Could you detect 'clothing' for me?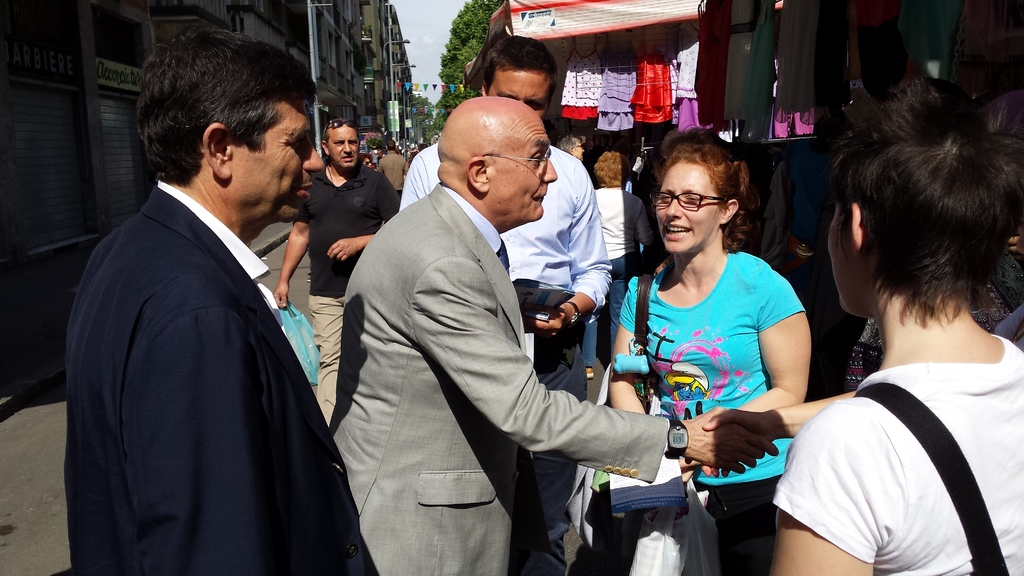
Detection result: <box>615,246,801,575</box>.
